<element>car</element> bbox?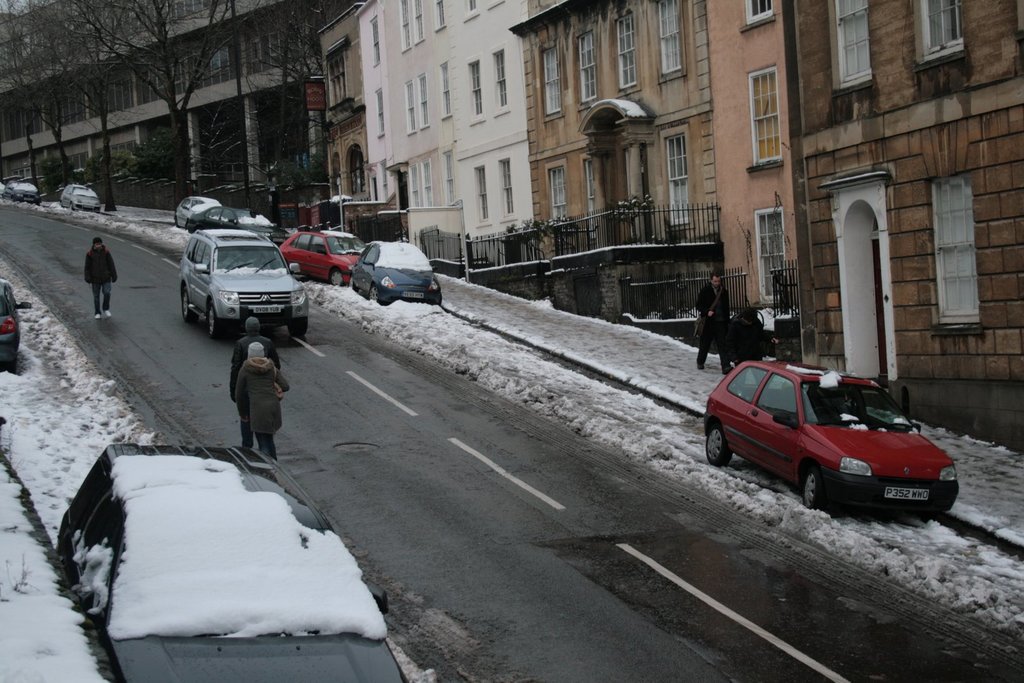
60 185 102 209
